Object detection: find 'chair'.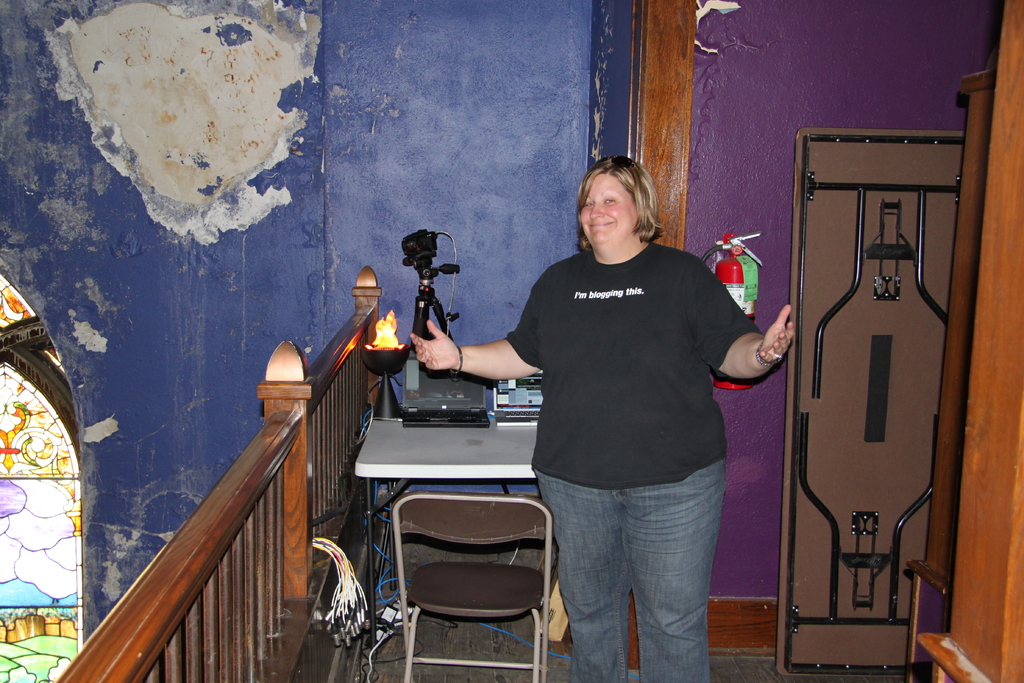
<region>368, 475, 556, 682</region>.
